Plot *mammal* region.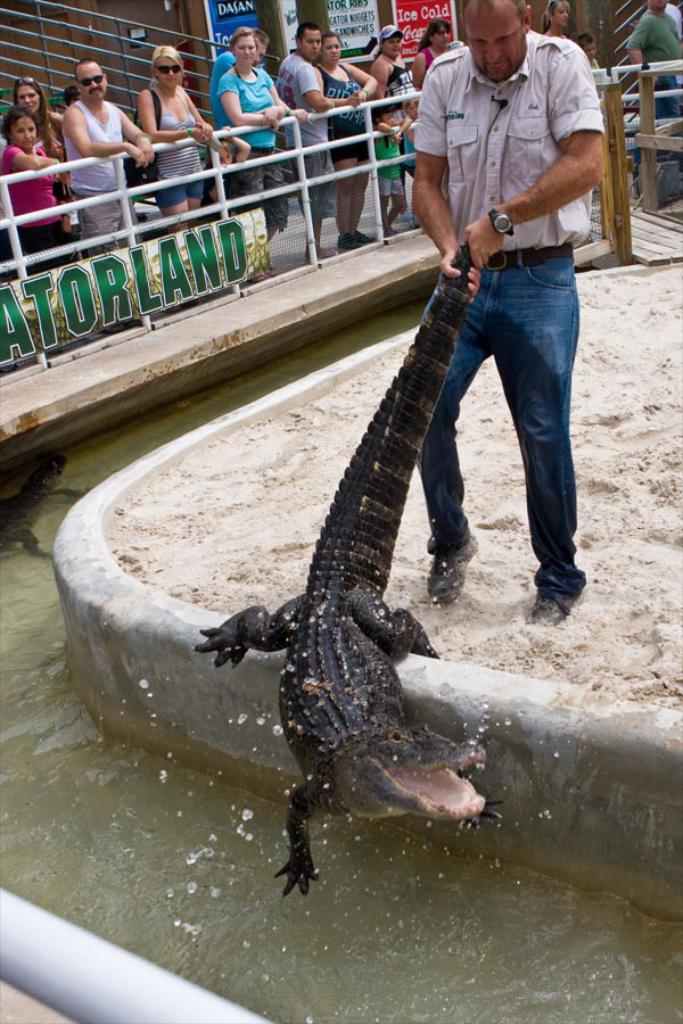
Plotted at x1=216 y1=19 x2=289 y2=274.
